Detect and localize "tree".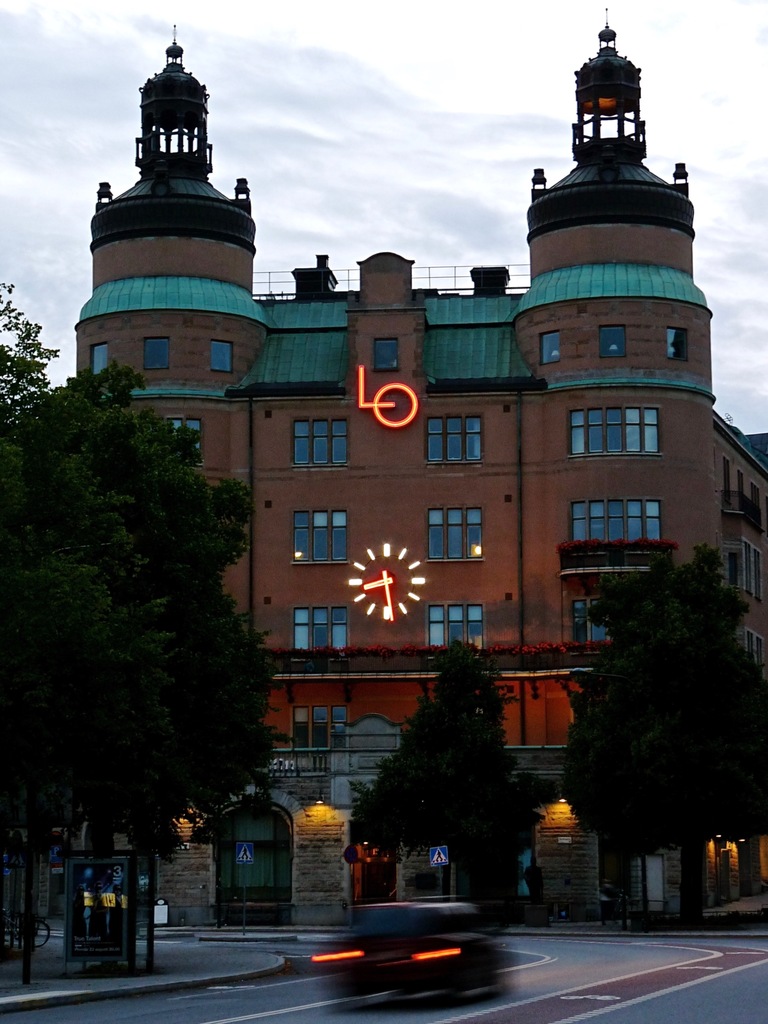
Localized at left=358, top=640, right=549, bottom=898.
